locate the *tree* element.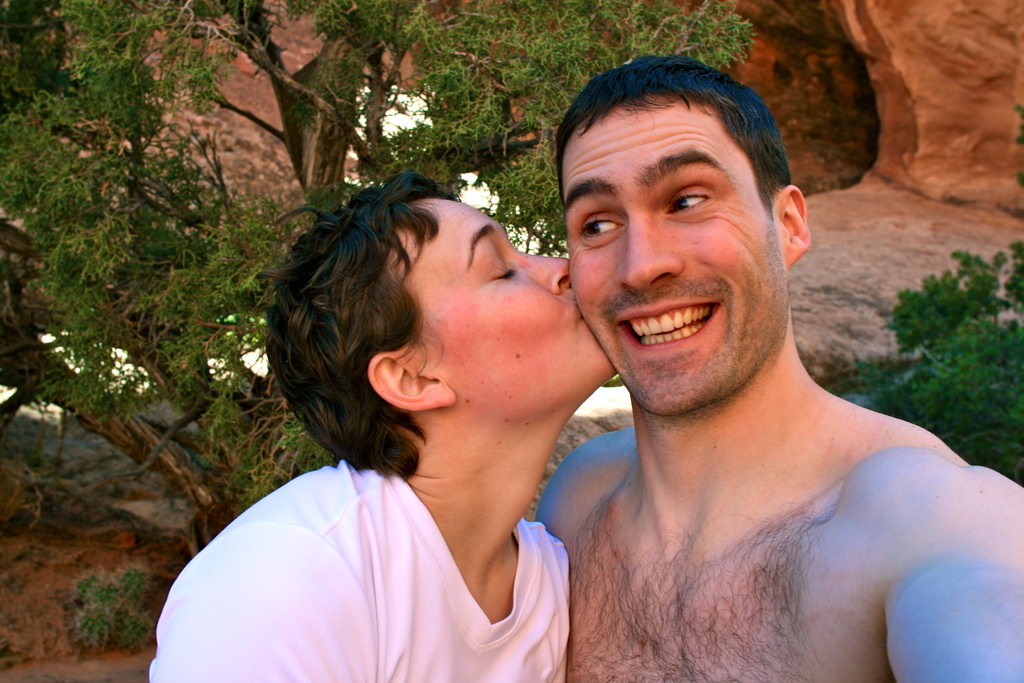
Element bbox: BBox(812, 103, 1023, 490).
